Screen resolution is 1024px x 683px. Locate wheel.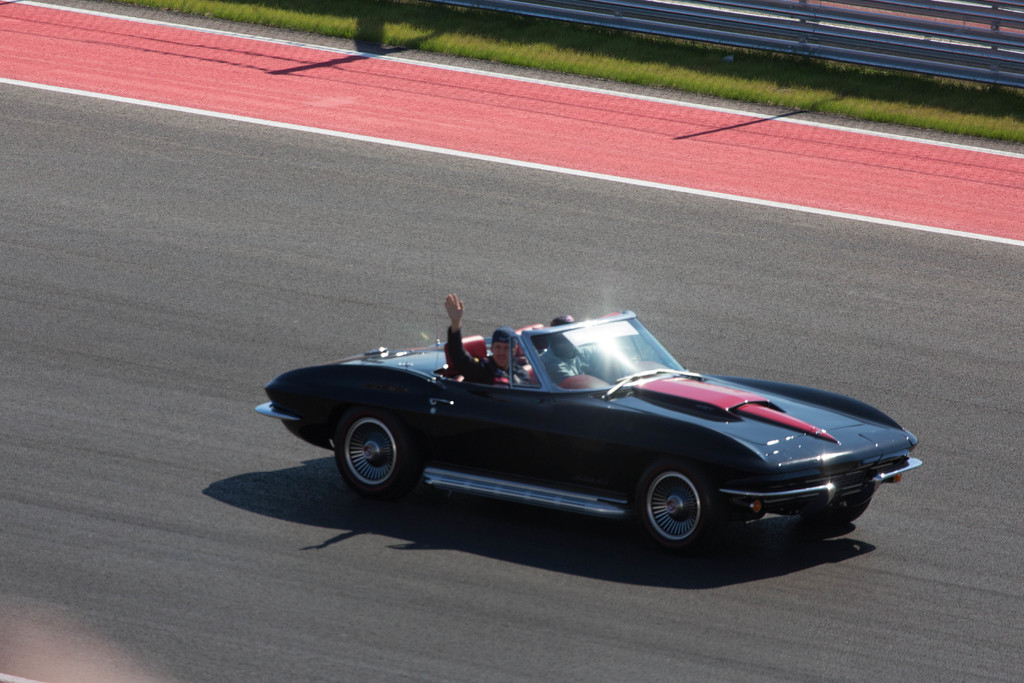
left=803, top=482, right=872, bottom=524.
